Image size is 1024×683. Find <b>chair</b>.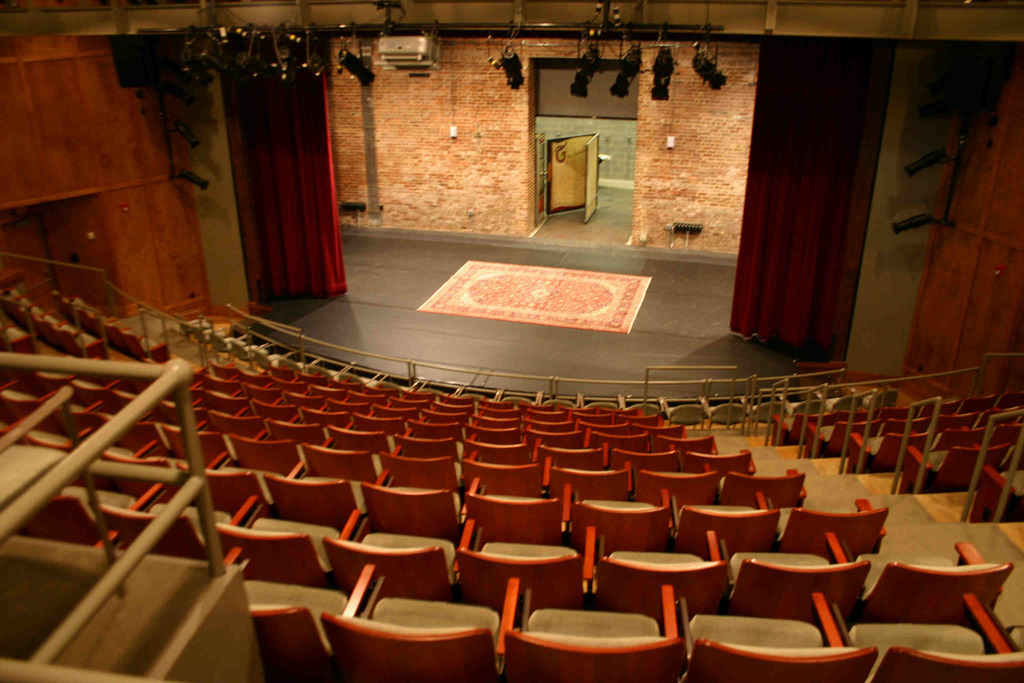
Rect(464, 454, 547, 479).
